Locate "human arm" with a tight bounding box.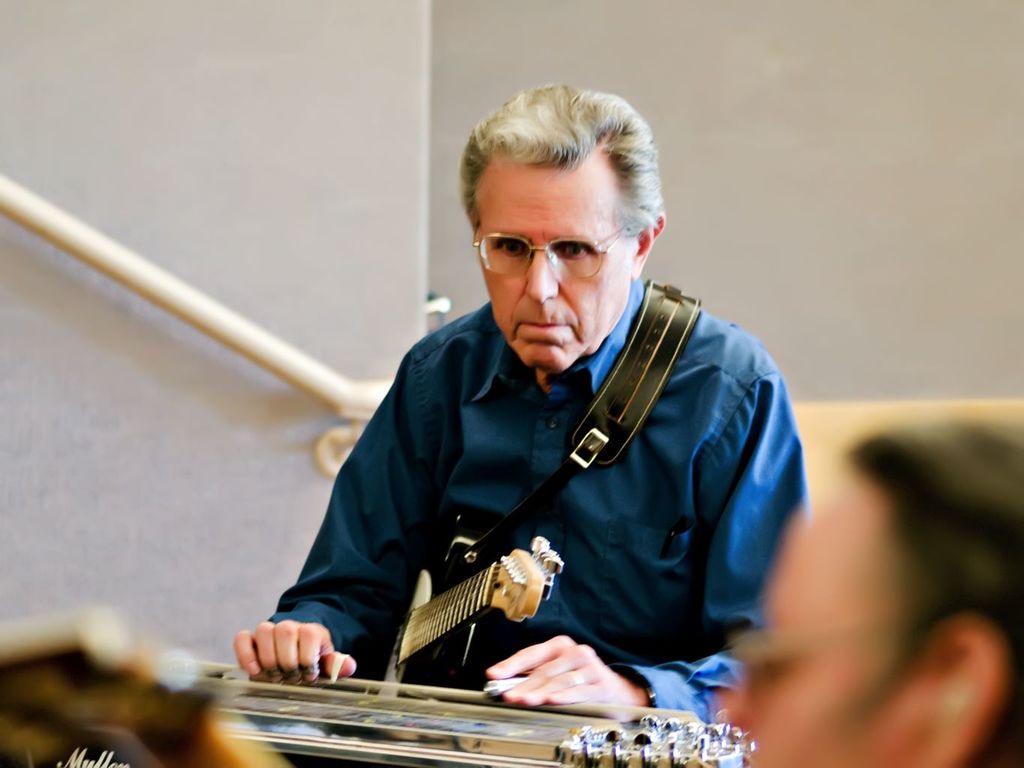
<bbox>231, 351, 424, 685</bbox>.
